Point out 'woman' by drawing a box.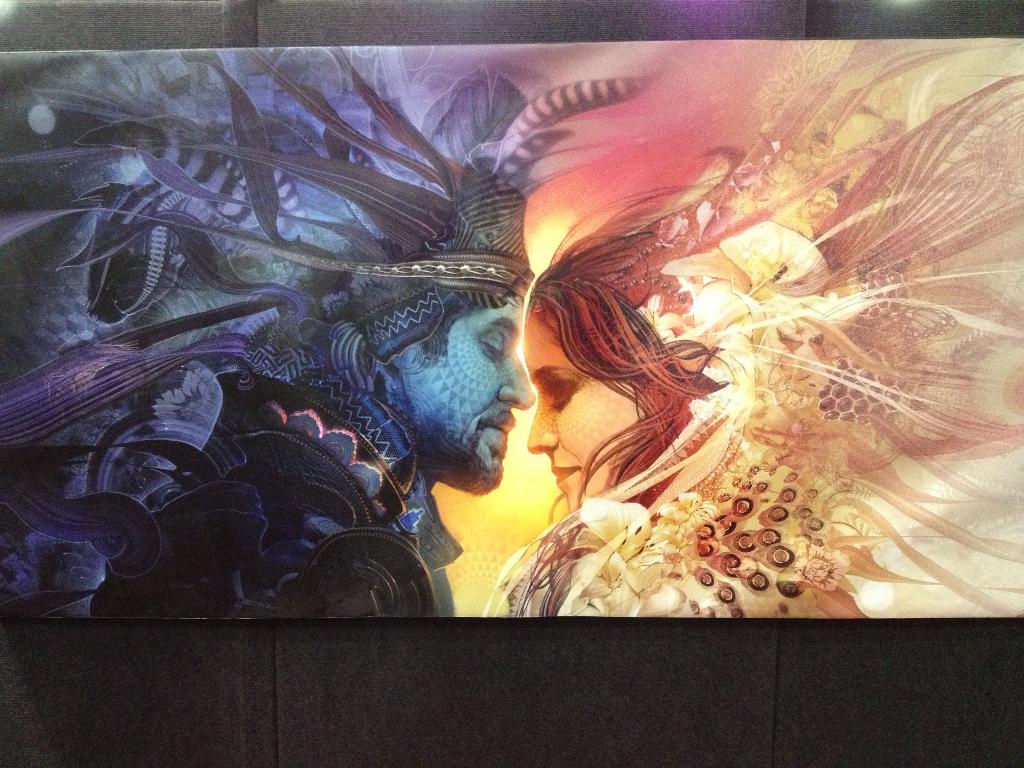
crop(481, 42, 1023, 615).
